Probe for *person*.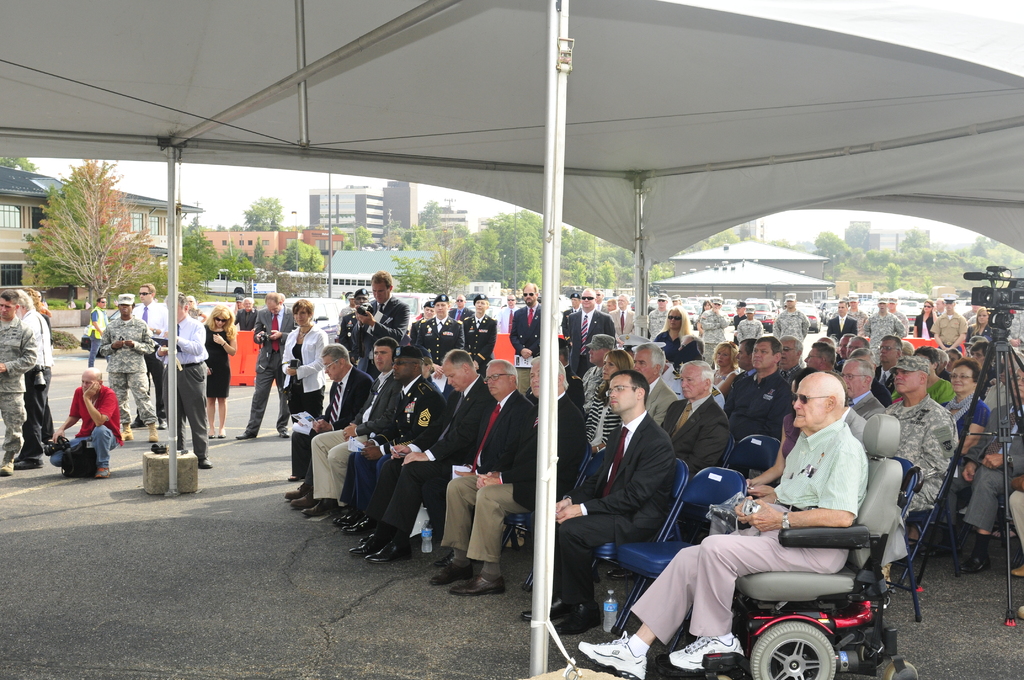
Probe result: Rect(460, 291, 499, 379).
